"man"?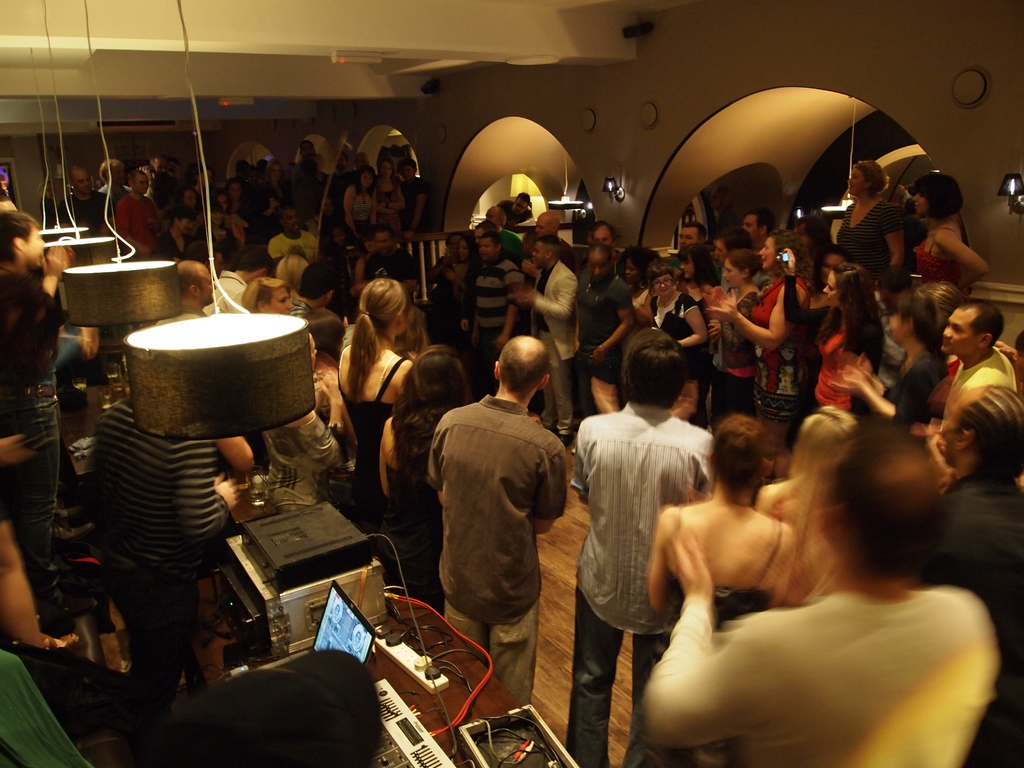
bbox=(116, 171, 162, 255)
